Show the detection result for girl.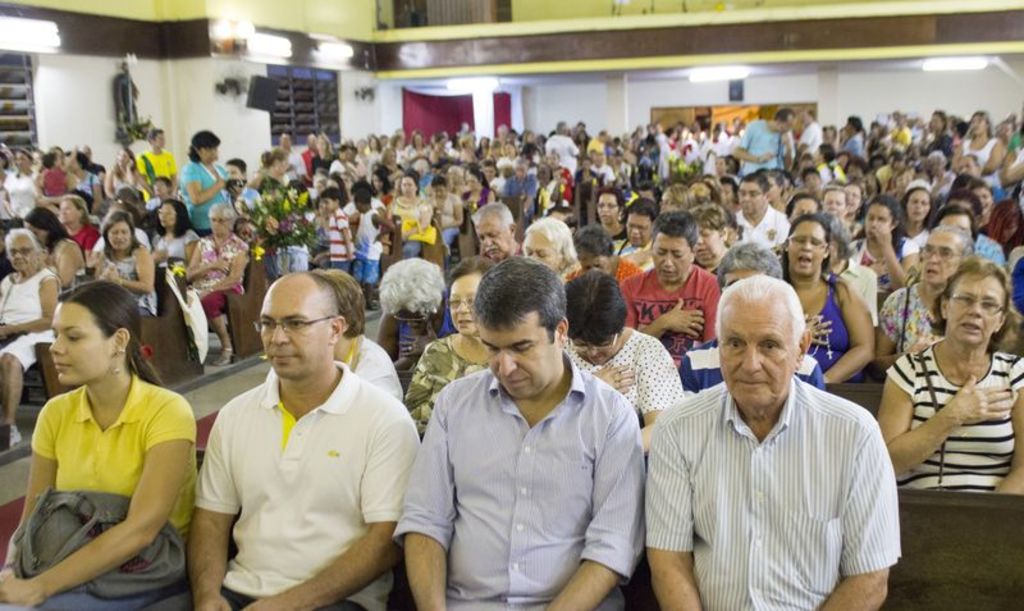
874/228/980/363.
